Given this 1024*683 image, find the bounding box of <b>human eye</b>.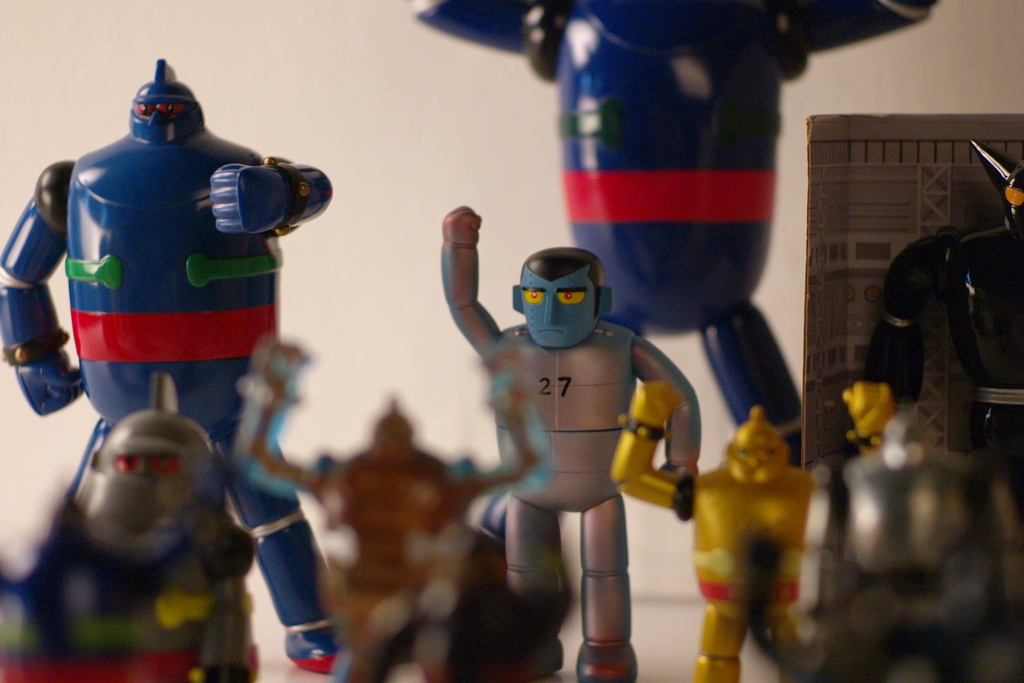
crop(555, 287, 589, 306).
